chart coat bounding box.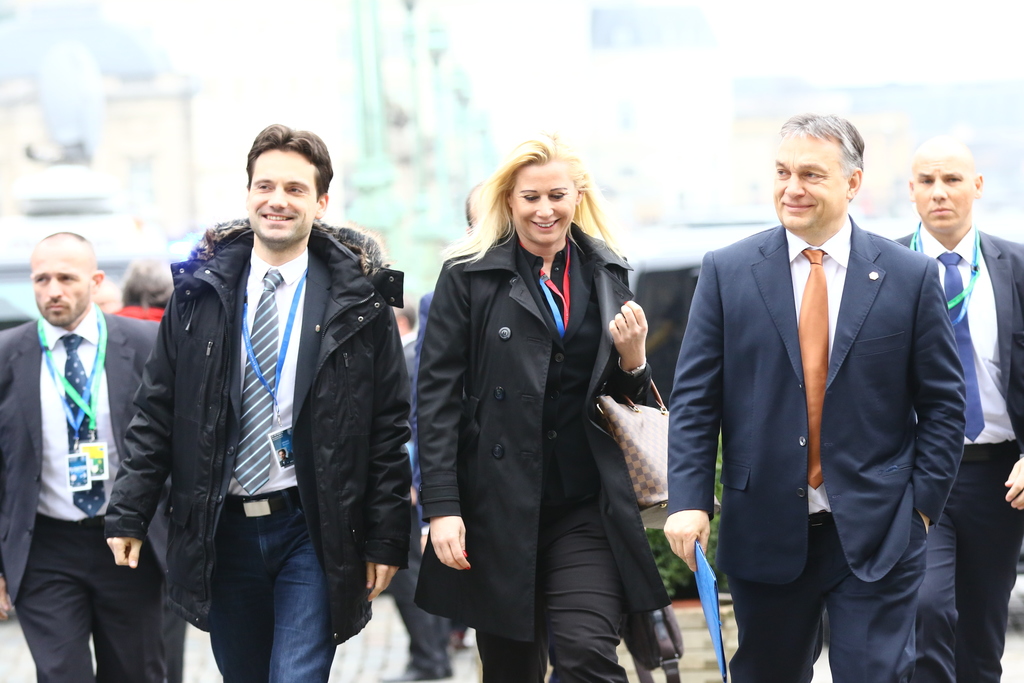
Charted: (x1=0, y1=301, x2=174, y2=604).
